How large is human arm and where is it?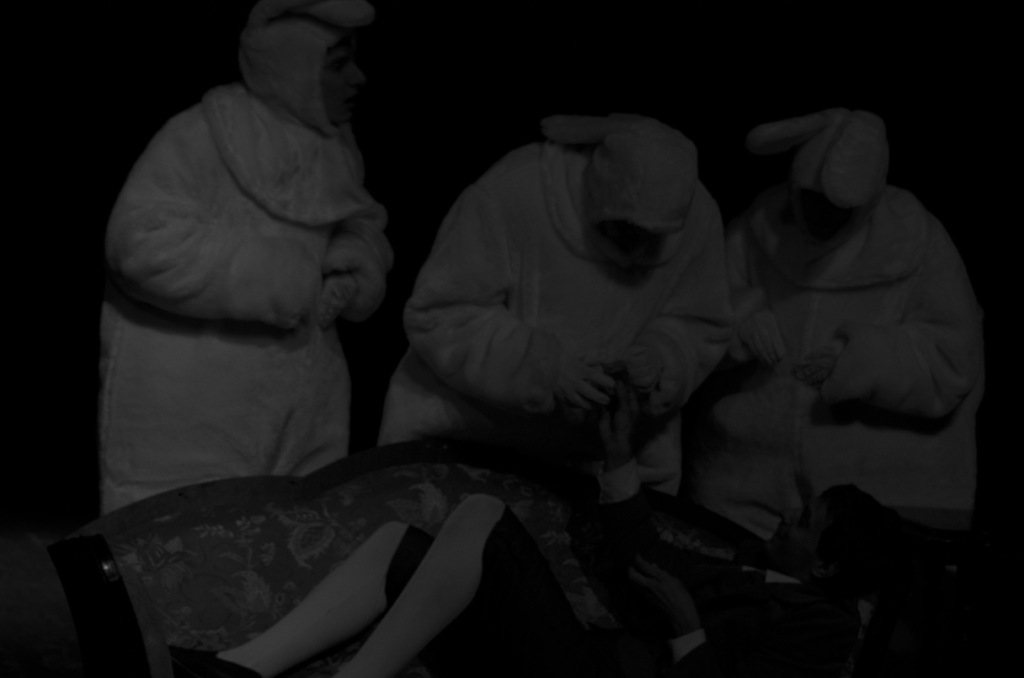
Bounding box: select_region(111, 115, 351, 328).
